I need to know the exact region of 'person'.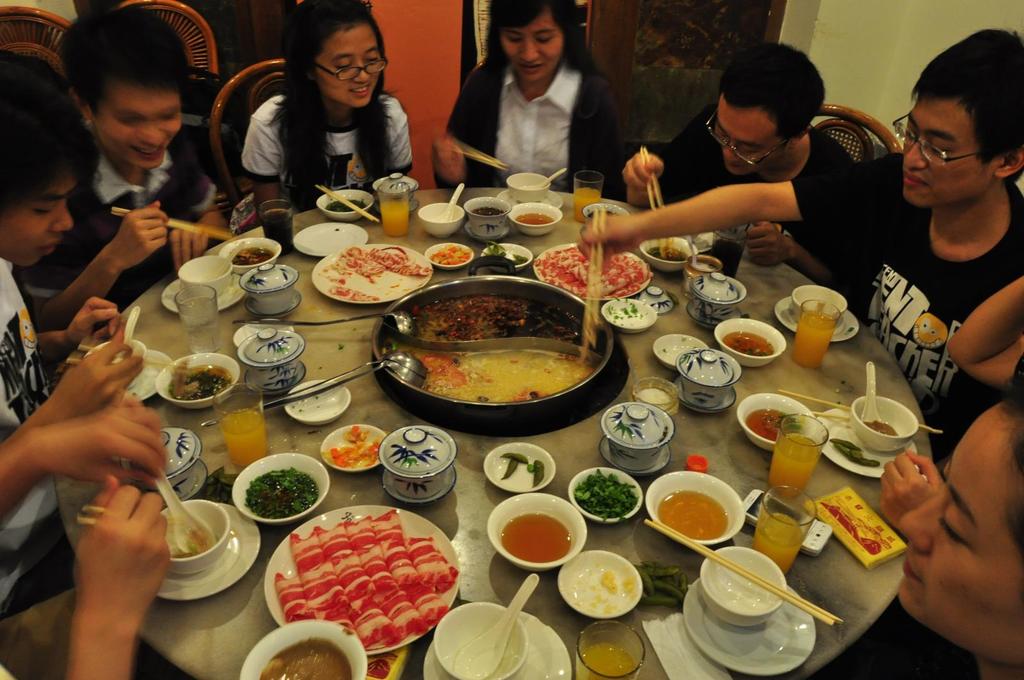
Region: 216,28,429,203.
